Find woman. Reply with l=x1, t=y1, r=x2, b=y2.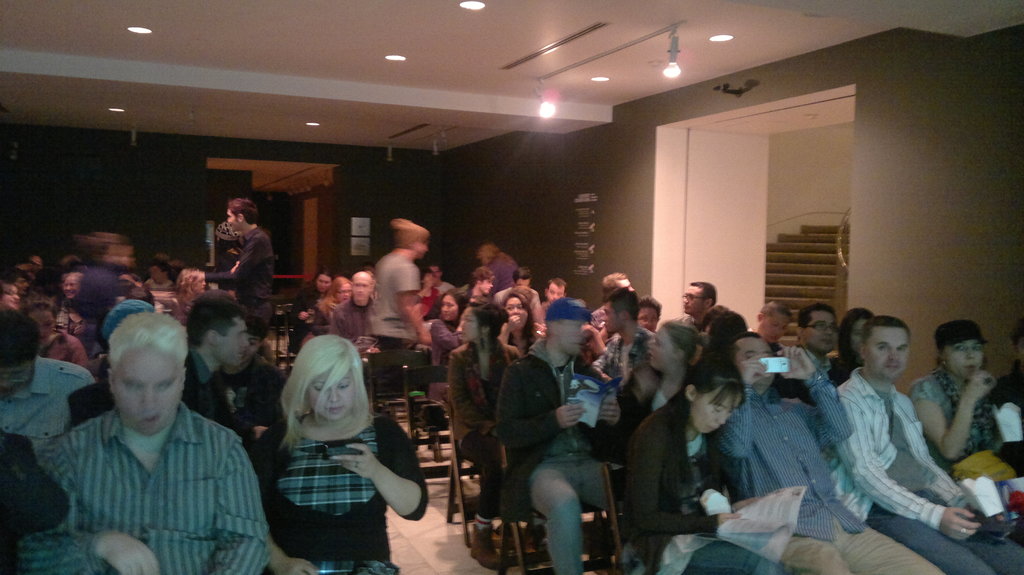
l=430, t=292, r=468, b=397.
